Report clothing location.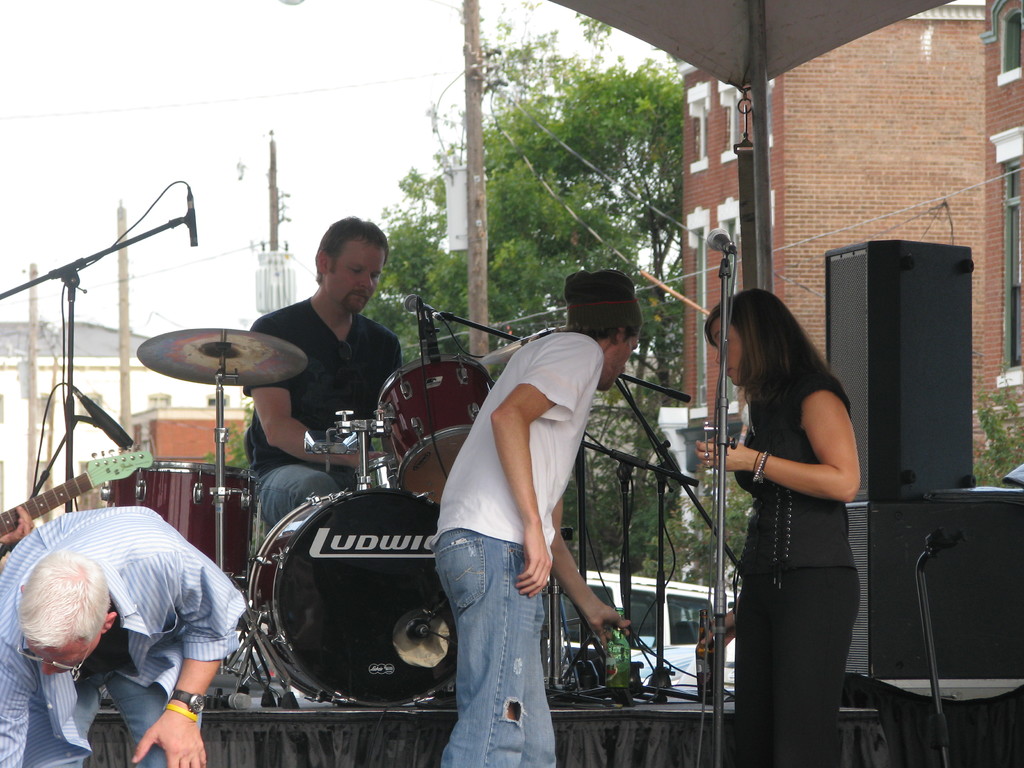
Report: 440,336,600,767.
